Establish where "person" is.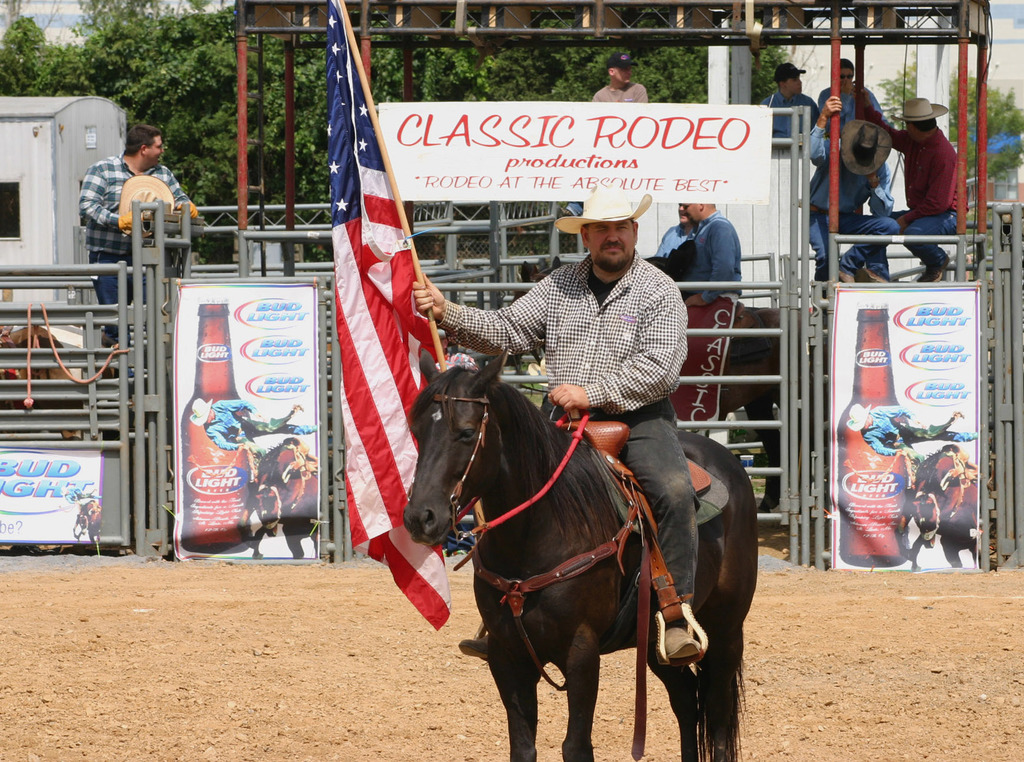
Established at bbox(648, 203, 745, 307).
